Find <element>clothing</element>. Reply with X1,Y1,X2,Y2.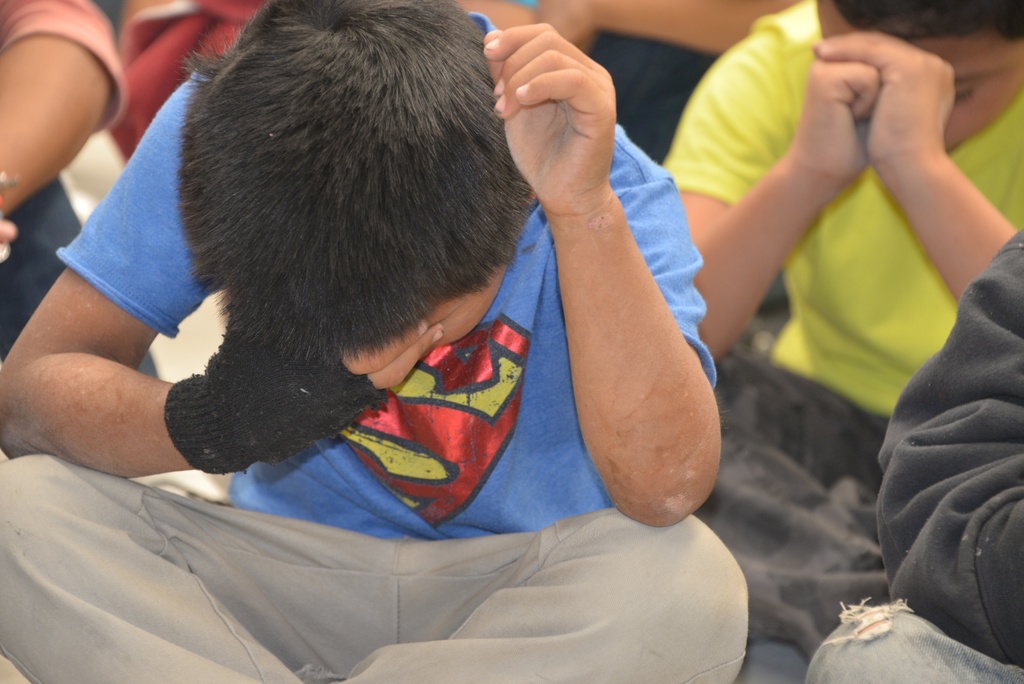
797,217,1023,683.
